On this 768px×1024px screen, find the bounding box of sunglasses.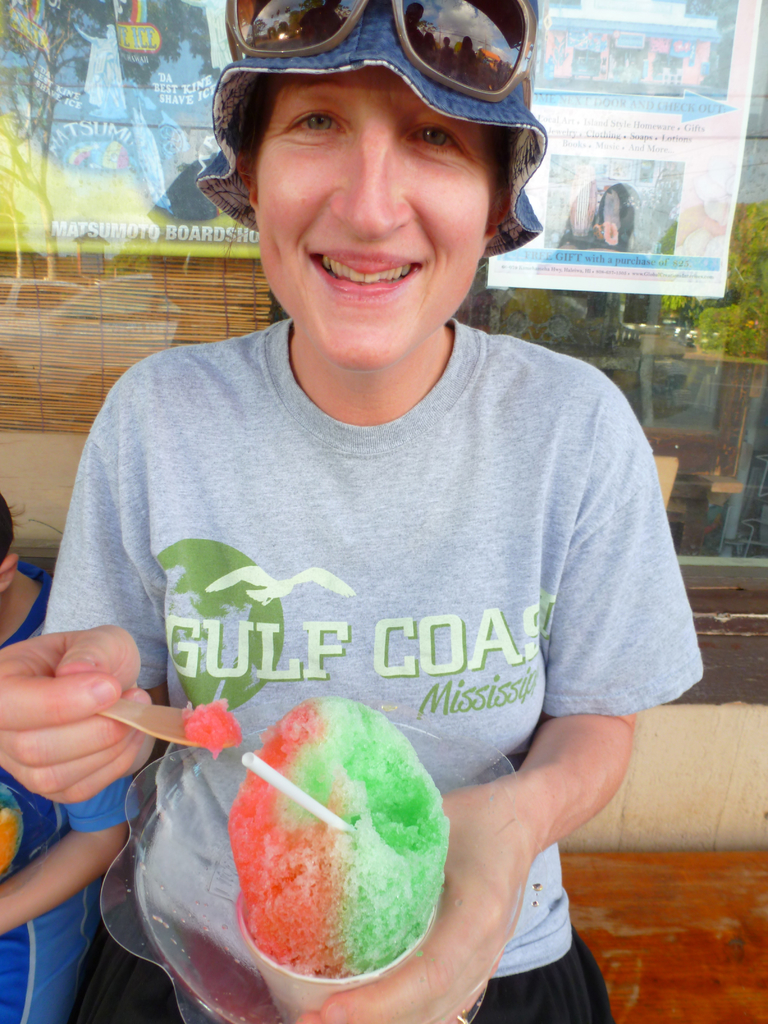
Bounding box: pyautogui.locateOnScreen(221, 0, 534, 109).
